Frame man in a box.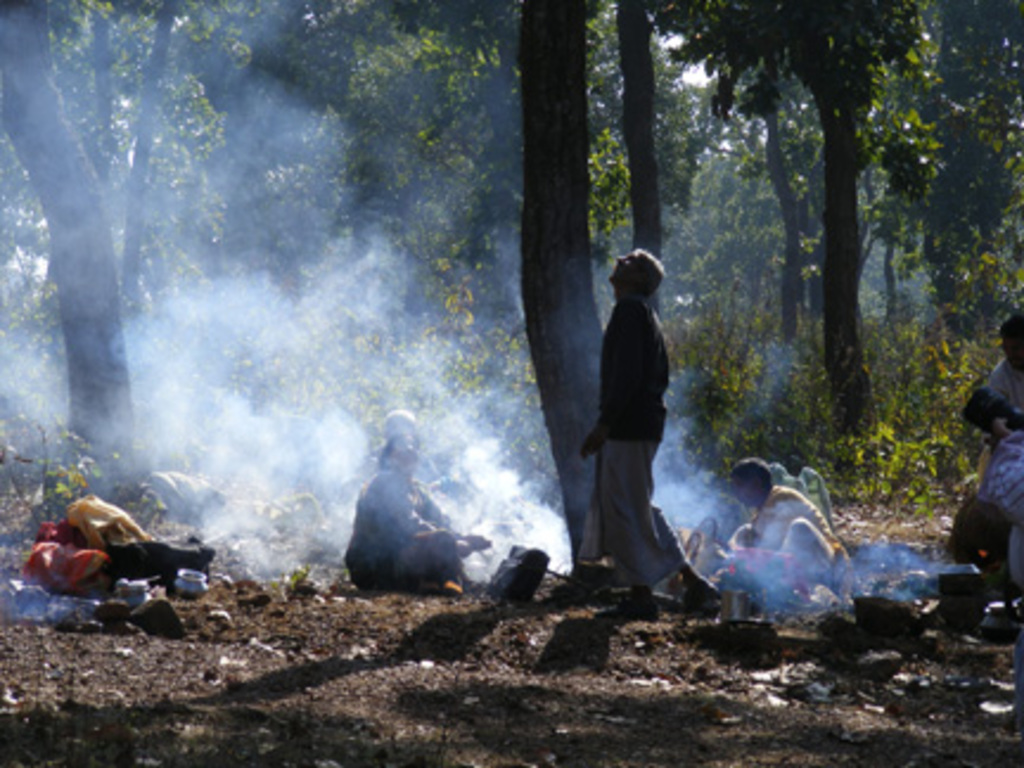
region(571, 239, 685, 595).
